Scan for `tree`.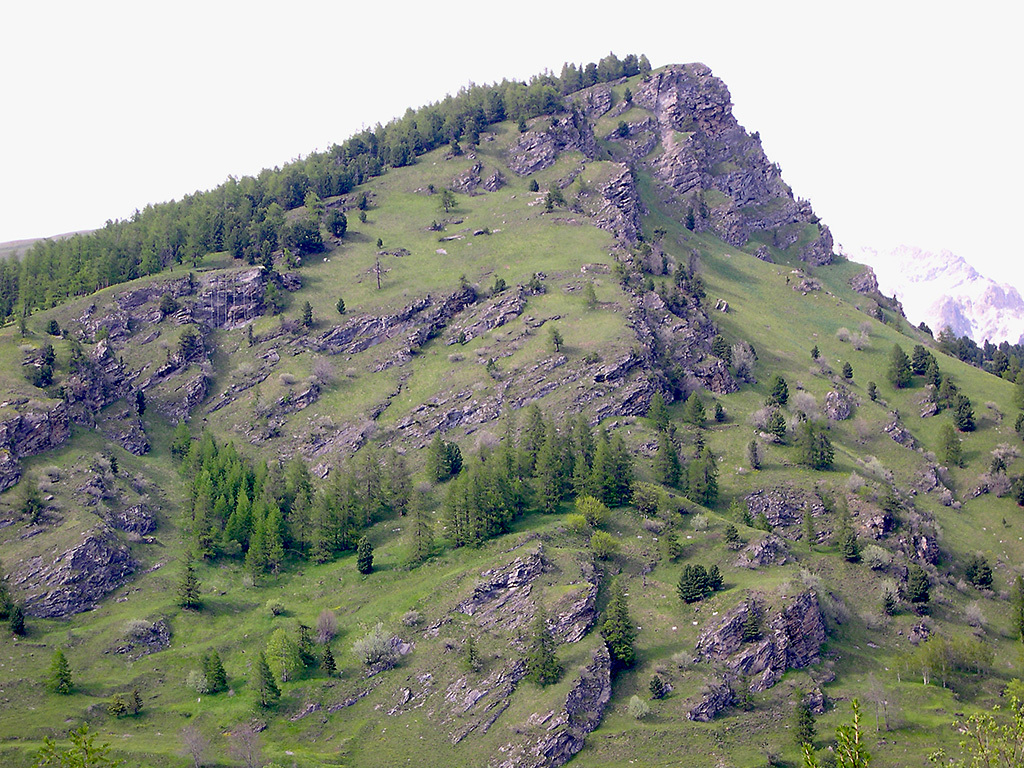
Scan result: (692, 567, 712, 602).
